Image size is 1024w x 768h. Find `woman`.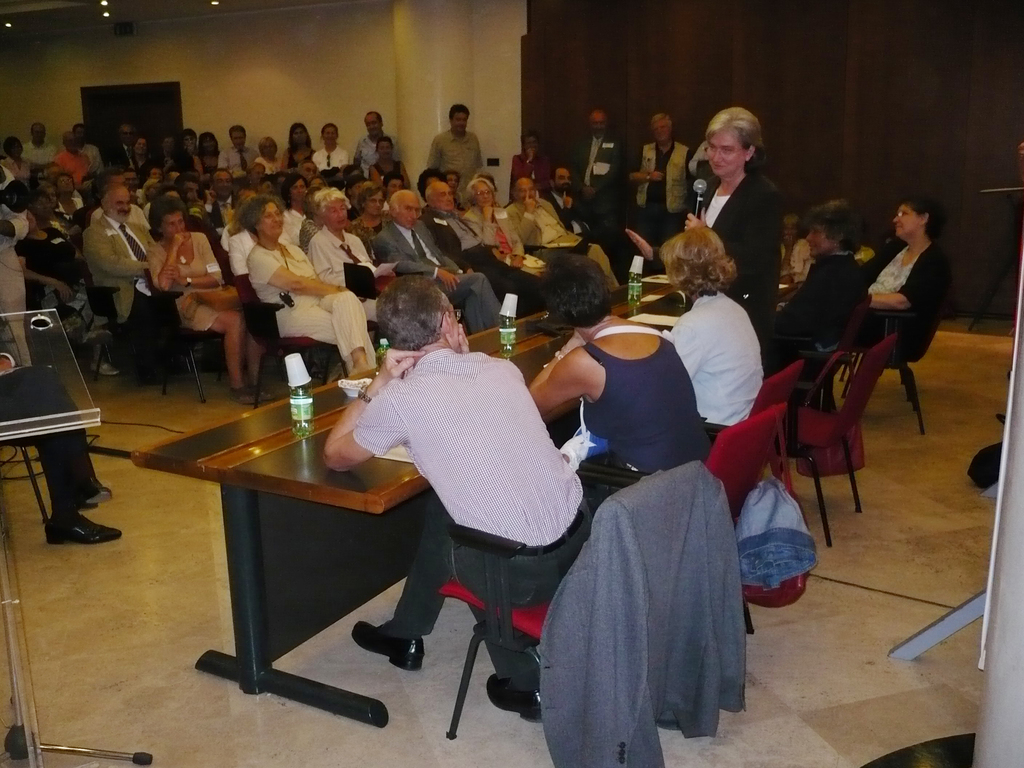
[left=54, top=173, right=84, bottom=221].
